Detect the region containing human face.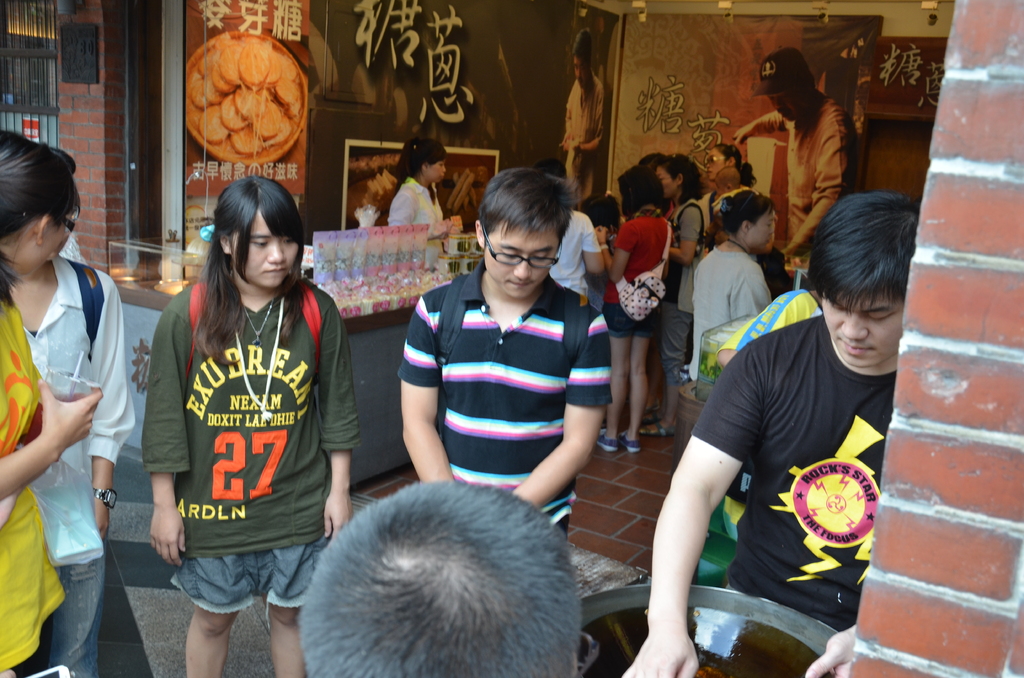
483/218/551/302.
